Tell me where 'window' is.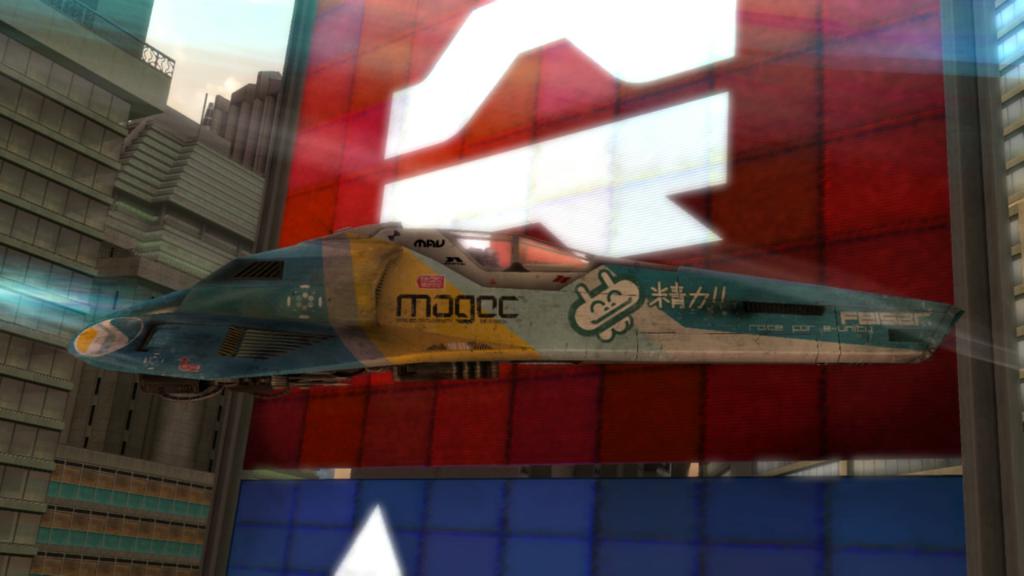
'window' is at locate(0, 507, 17, 545).
